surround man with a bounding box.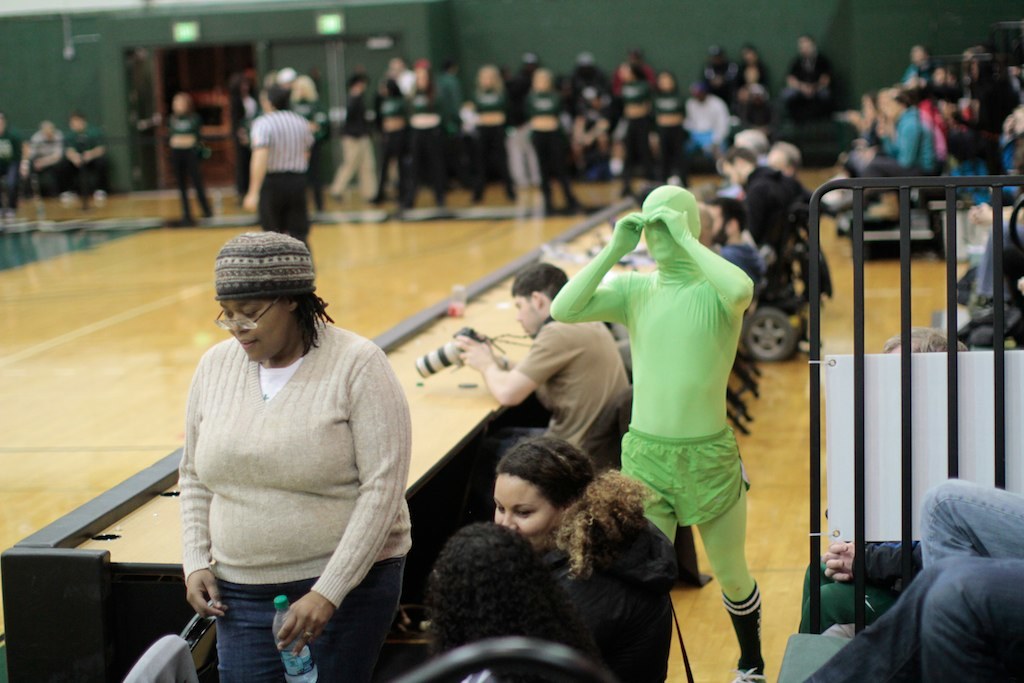
x1=558, y1=205, x2=784, y2=632.
